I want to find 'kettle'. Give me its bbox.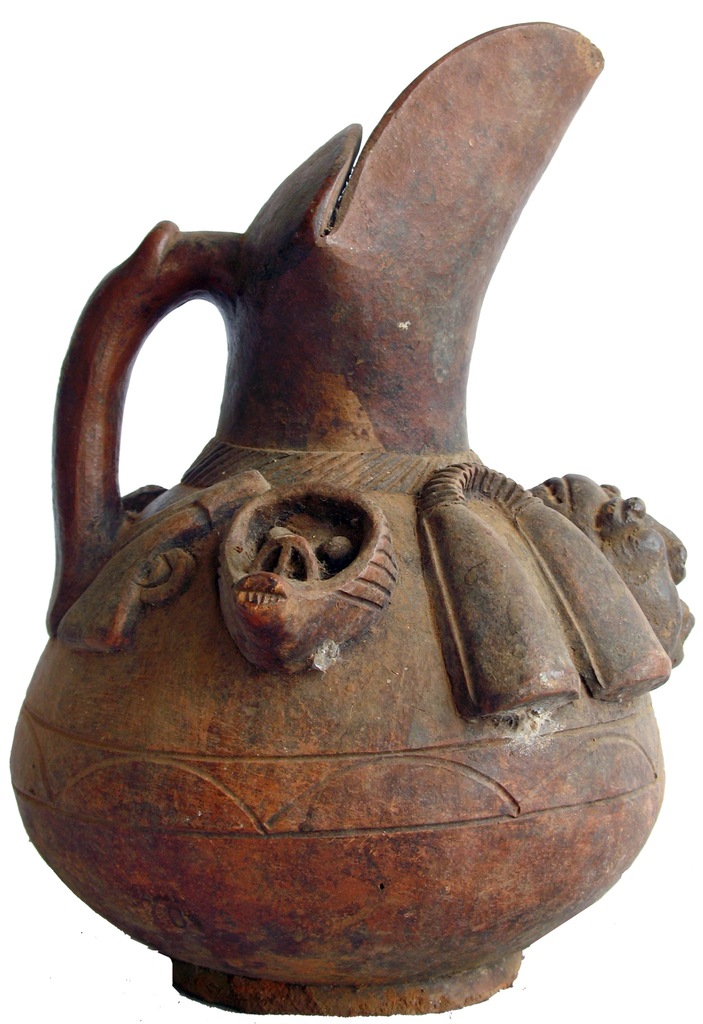
(x1=7, y1=35, x2=693, y2=1007).
